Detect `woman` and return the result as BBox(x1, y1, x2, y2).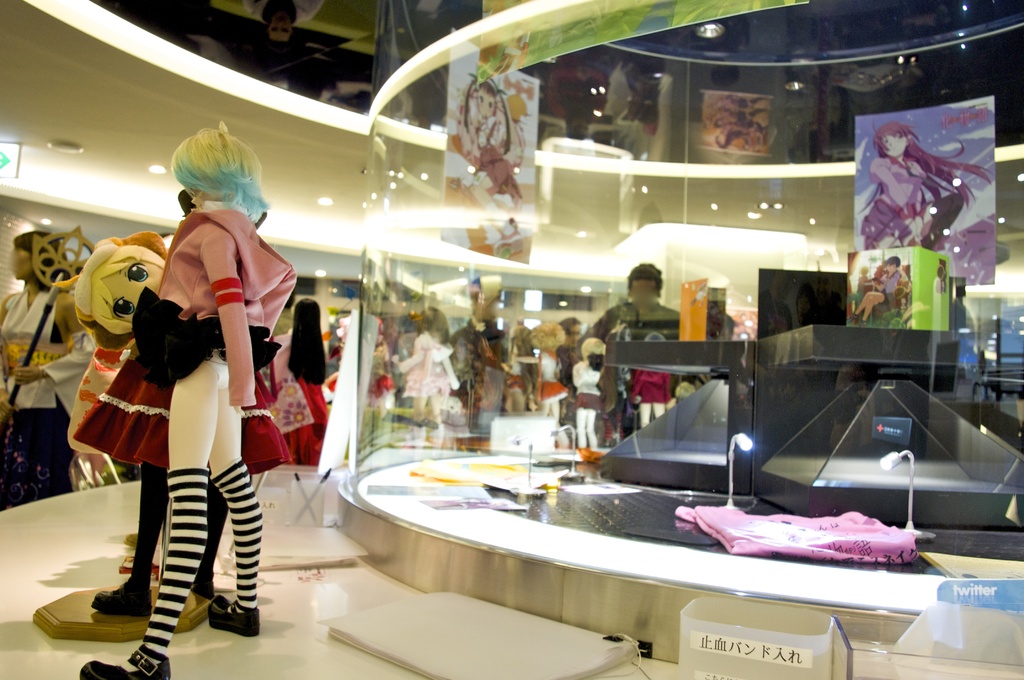
BBox(632, 334, 671, 430).
